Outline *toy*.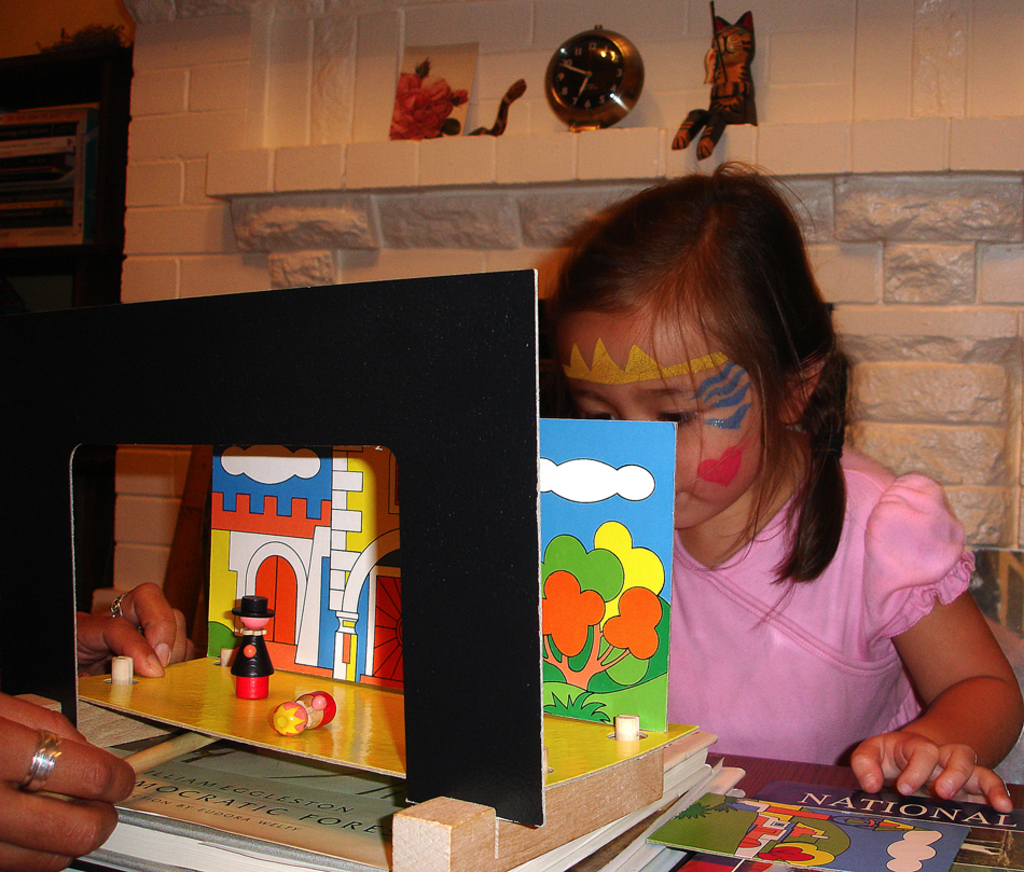
Outline: bbox(227, 590, 277, 700).
